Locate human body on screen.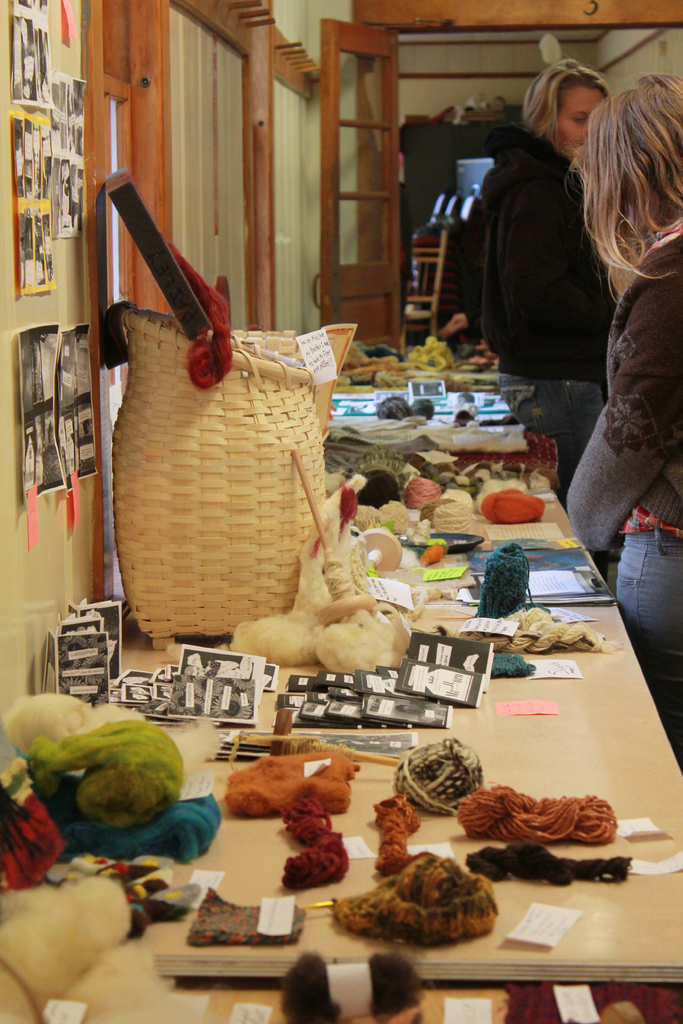
On screen at {"x1": 564, "y1": 73, "x2": 682, "y2": 755}.
